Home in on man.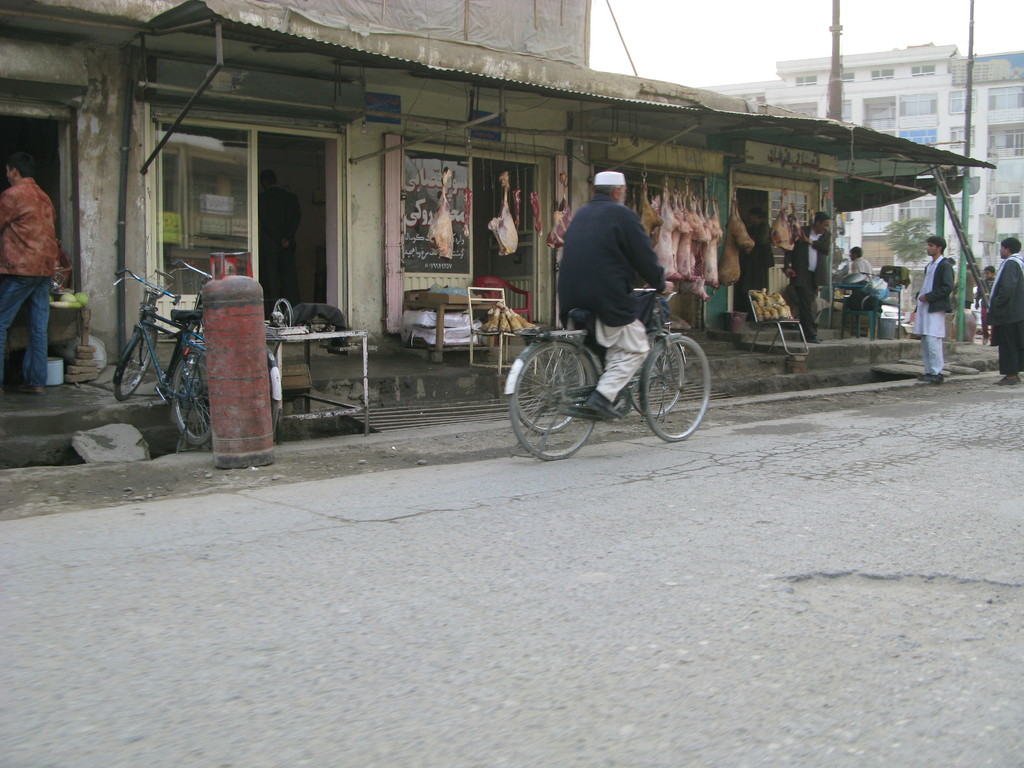
Homed in at Rect(959, 269, 977, 308).
